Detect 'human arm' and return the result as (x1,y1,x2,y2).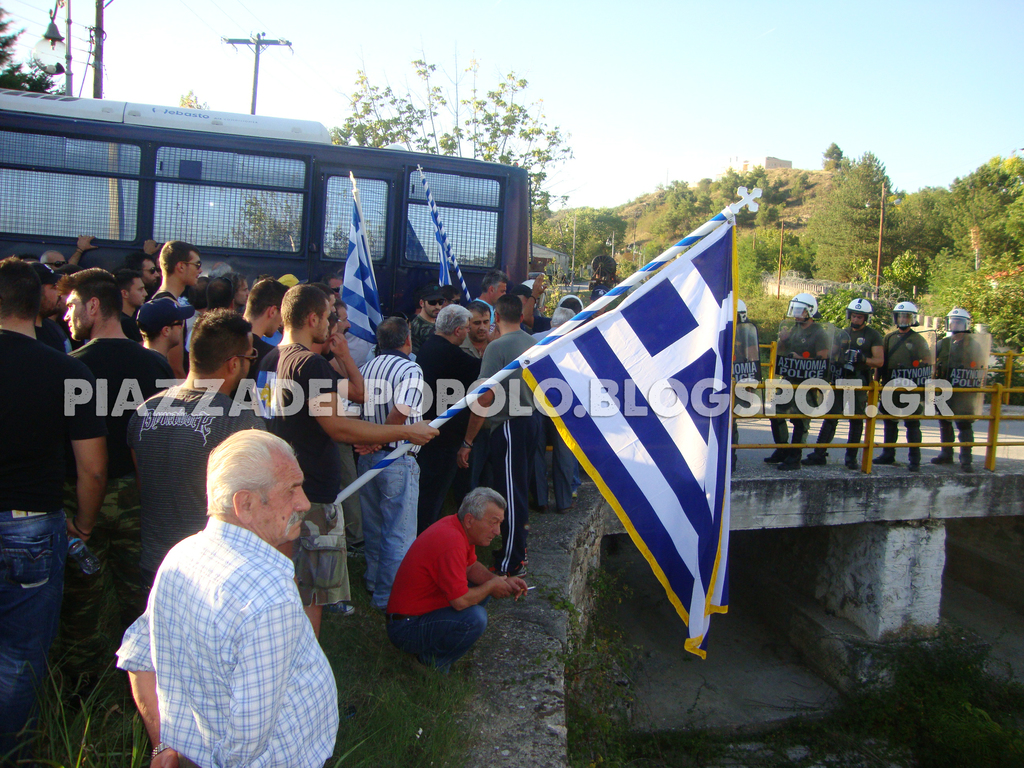
(328,330,367,405).
